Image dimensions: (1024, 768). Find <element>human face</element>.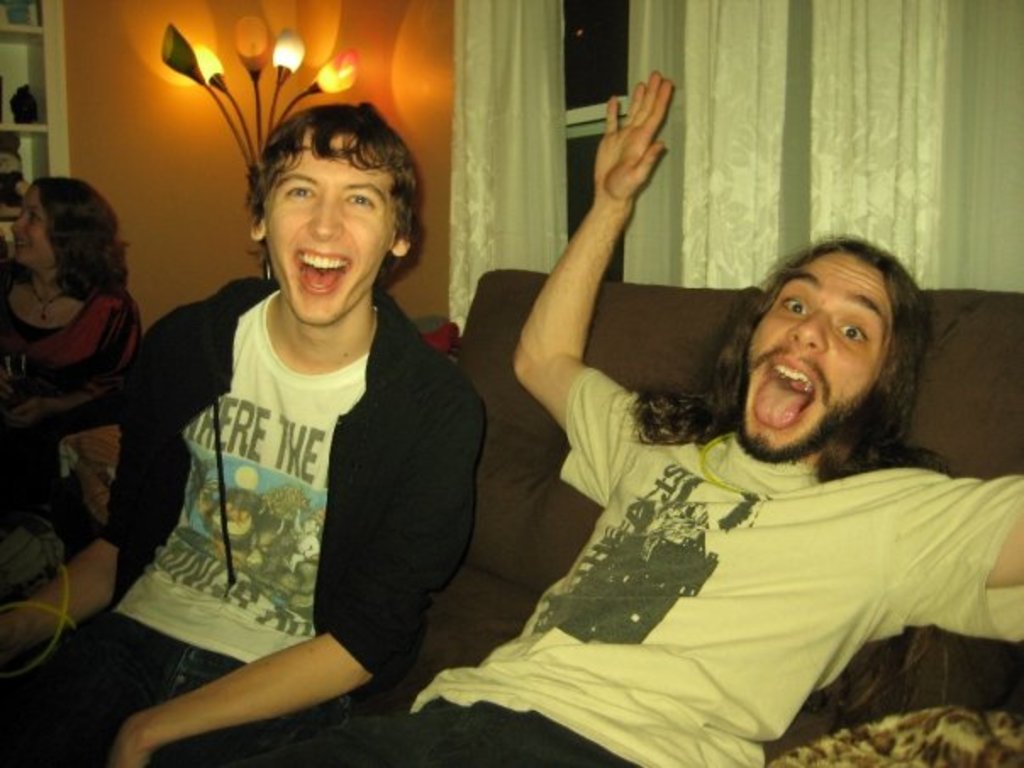
detection(10, 185, 51, 261).
